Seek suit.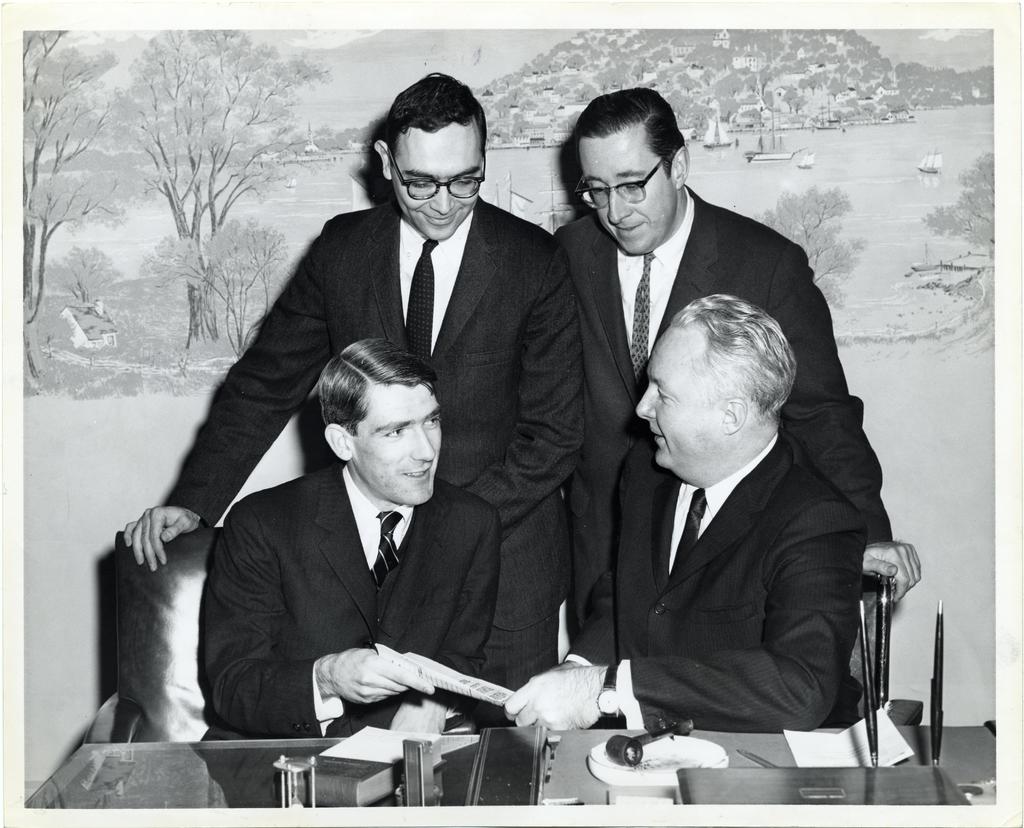
167:203:587:724.
